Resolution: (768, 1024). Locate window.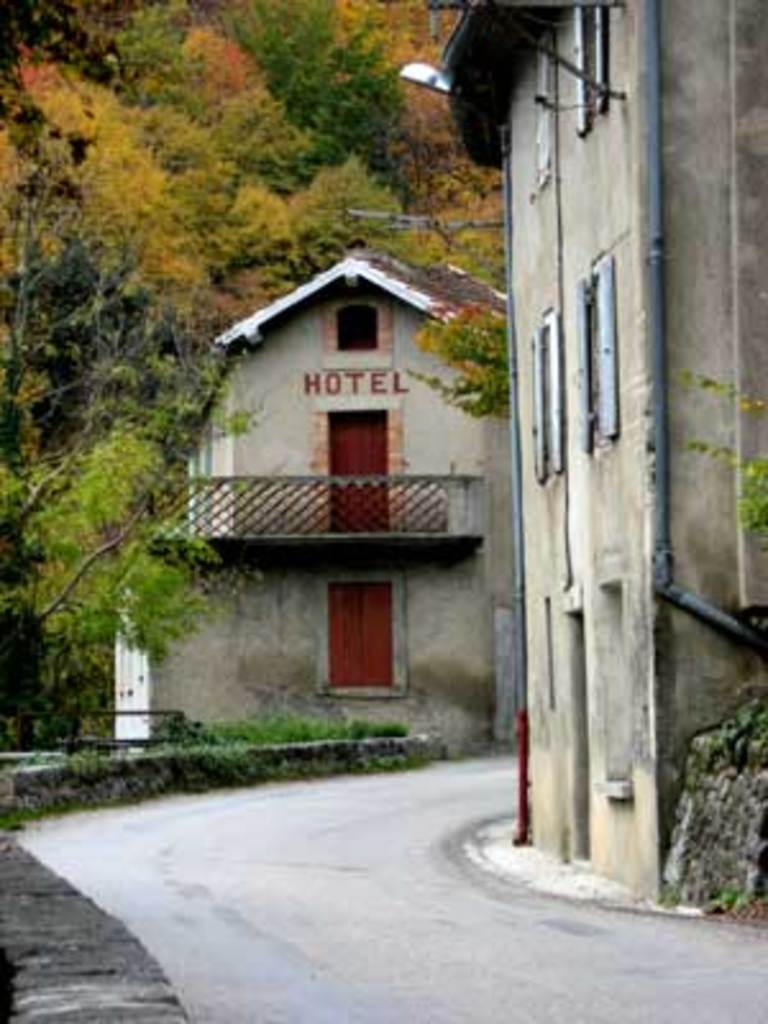
select_region(527, 310, 561, 479).
